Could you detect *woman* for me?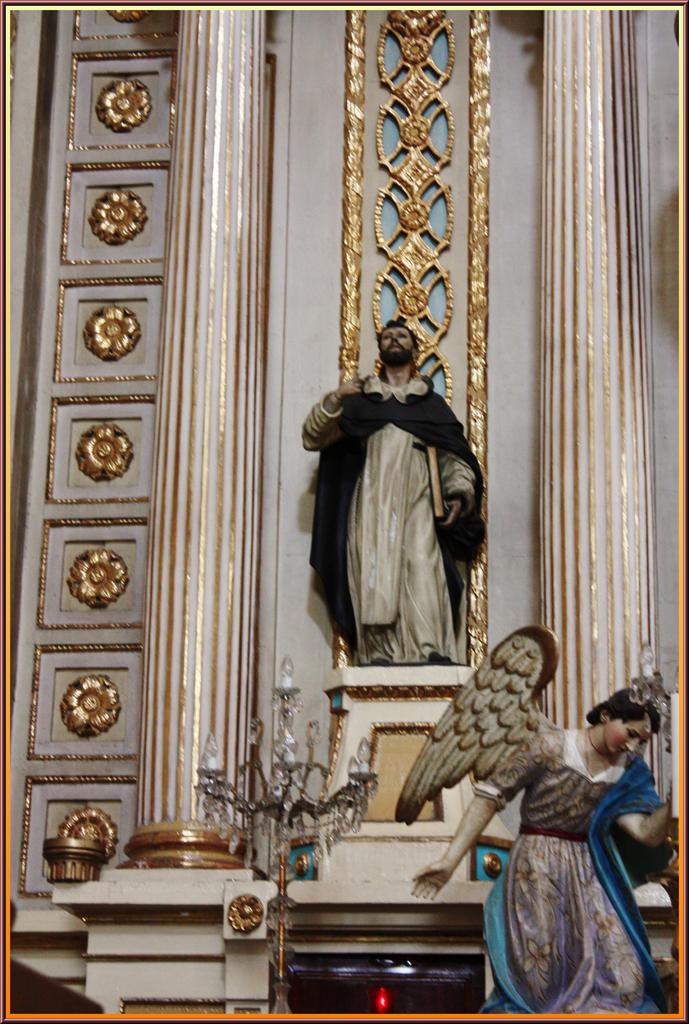
Detection result: [x1=421, y1=601, x2=672, y2=988].
